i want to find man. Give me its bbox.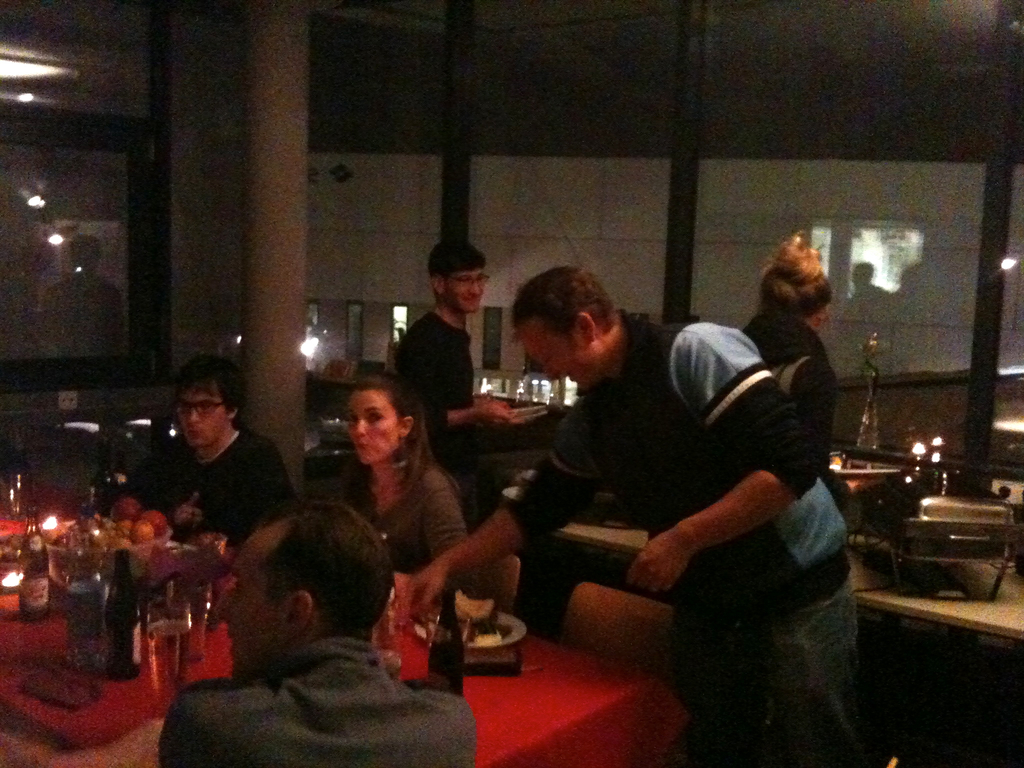
392,241,530,538.
